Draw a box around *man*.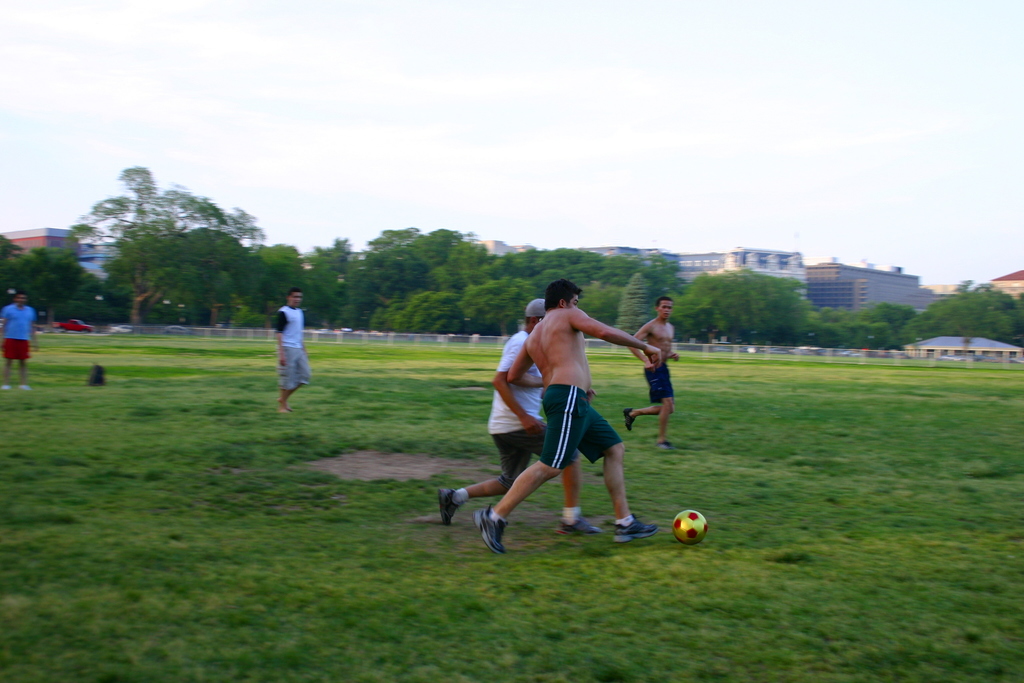
region(428, 302, 625, 541).
